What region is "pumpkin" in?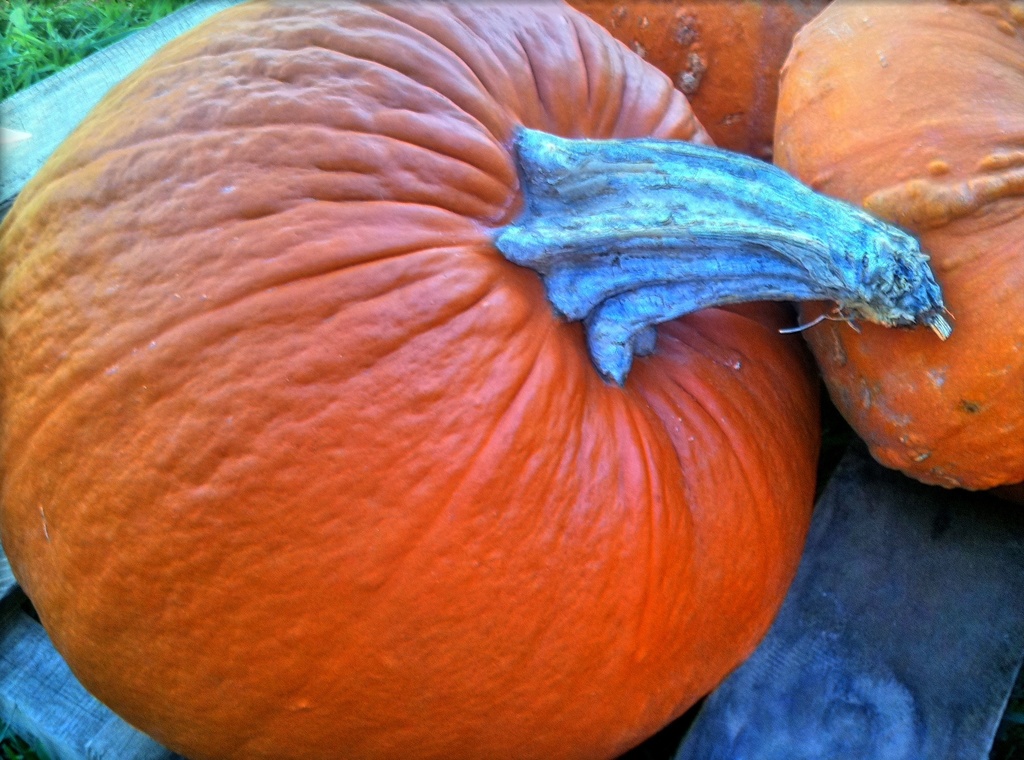
bbox(564, 0, 834, 159).
